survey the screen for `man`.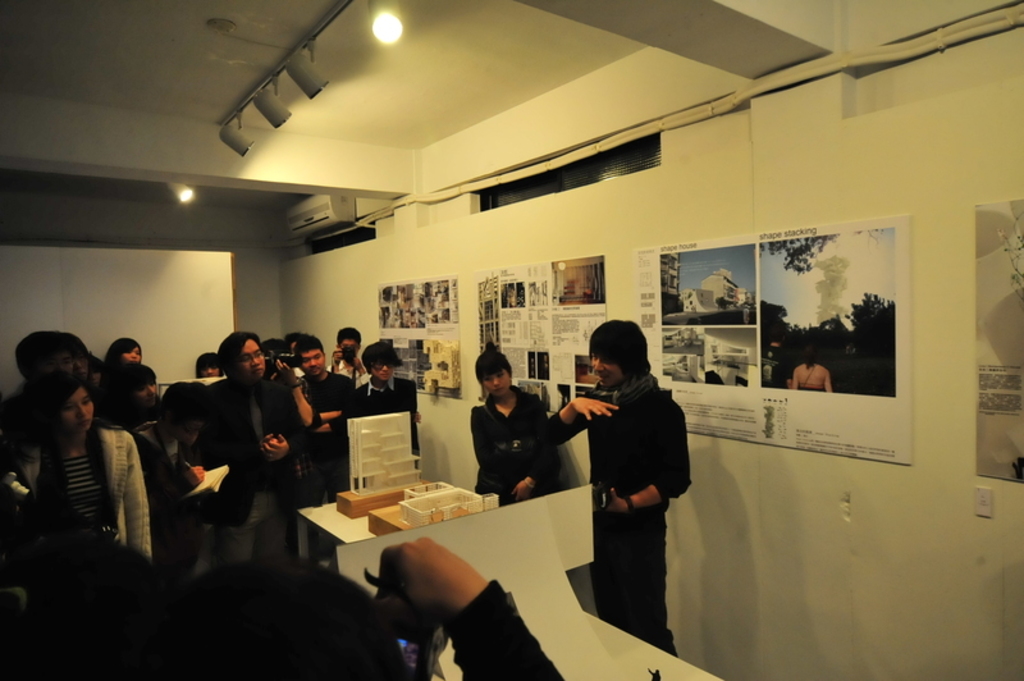
Survey found: [296, 325, 358, 502].
